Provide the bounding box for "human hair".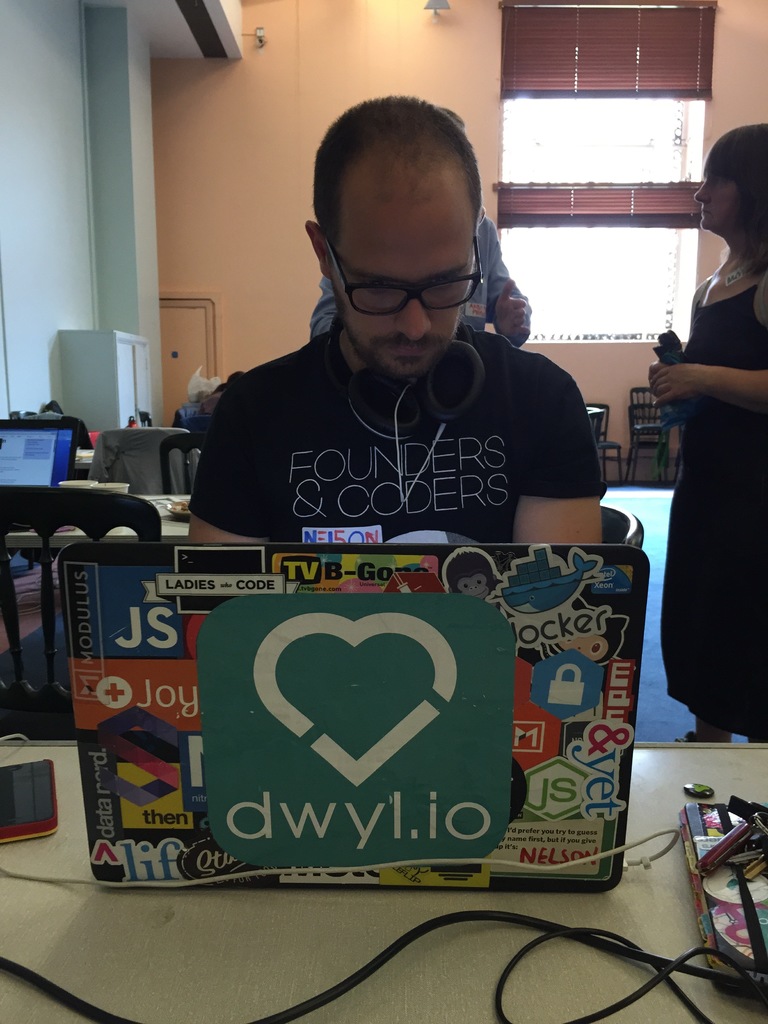
(706,122,767,207).
